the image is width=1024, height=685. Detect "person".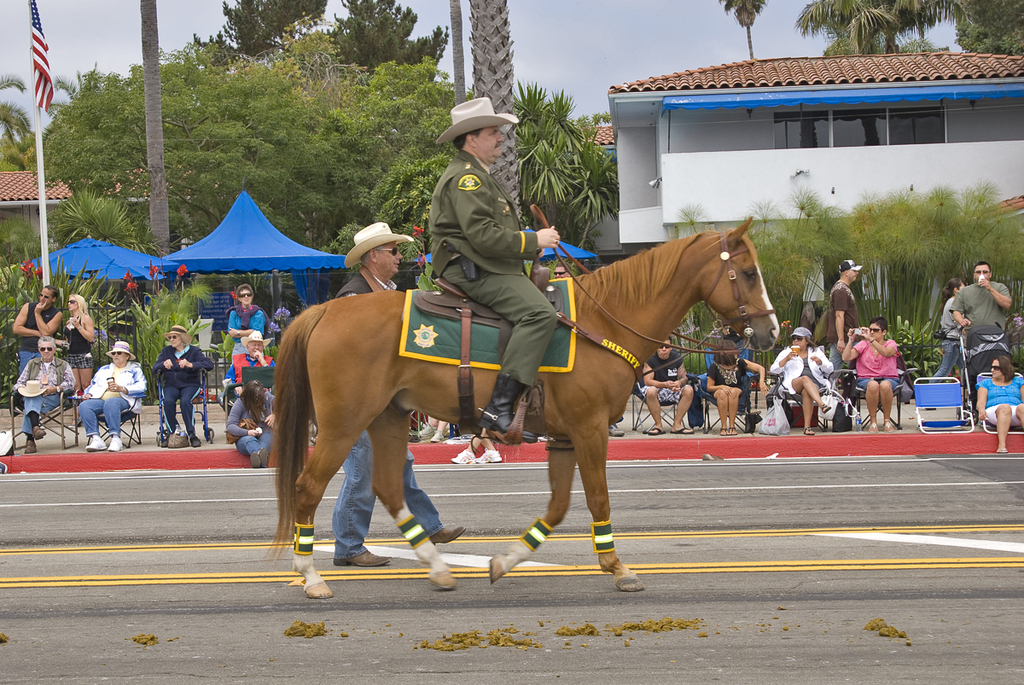
Detection: {"left": 6, "top": 284, "right": 59, "bottom": 375}.
